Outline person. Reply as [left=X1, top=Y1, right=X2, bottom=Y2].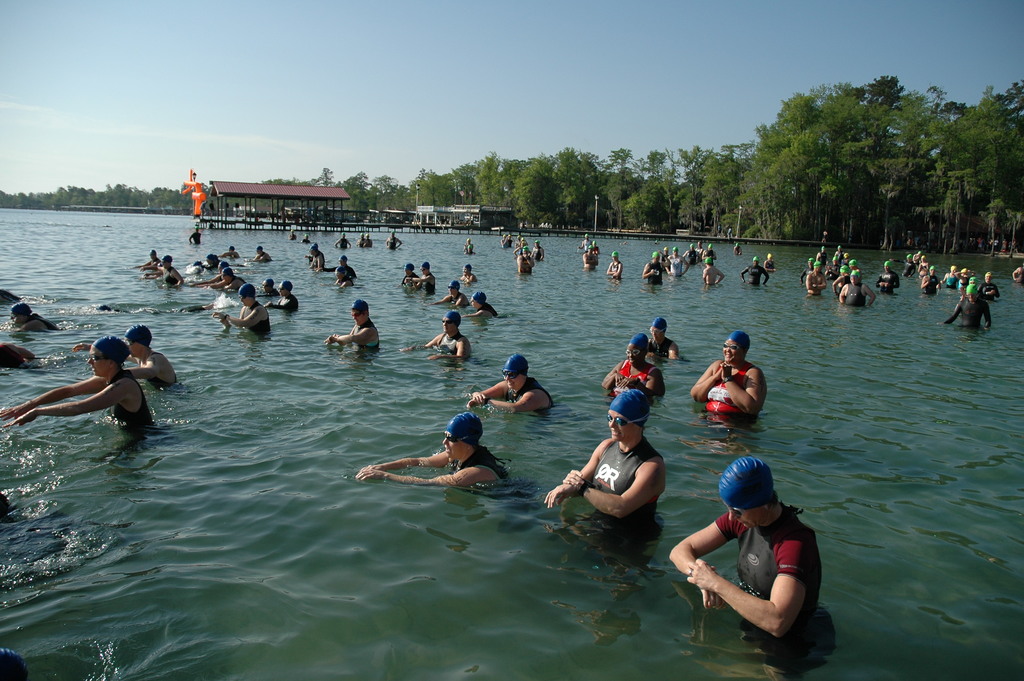
[left=598, top=332, right=668, bottom=402].
